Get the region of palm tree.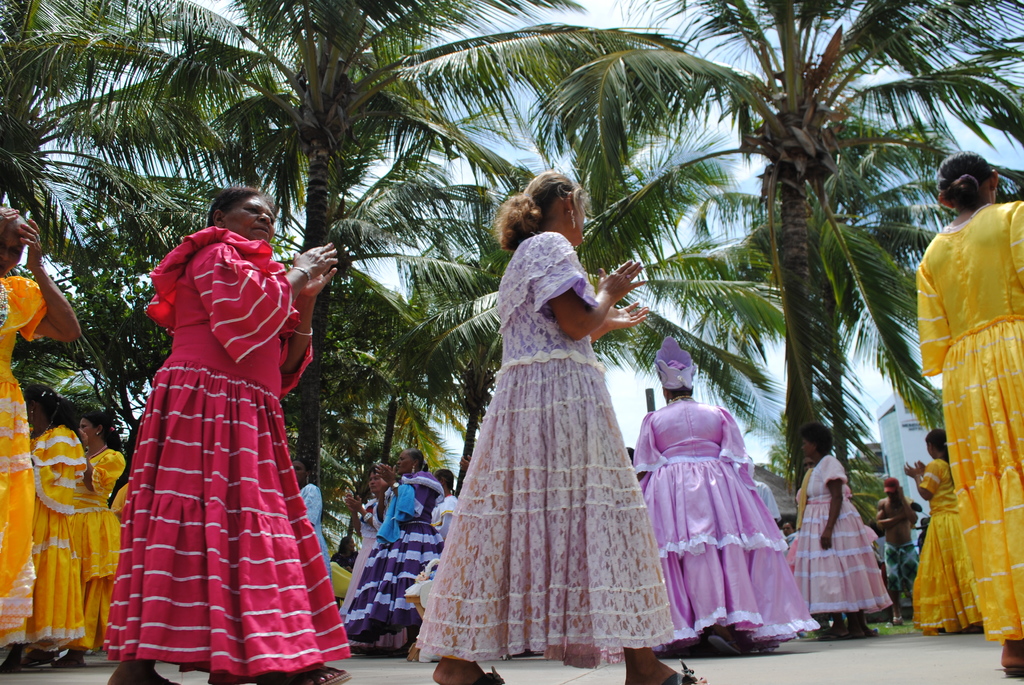
[x1=37, y1=0, x2=473, y2=512].
